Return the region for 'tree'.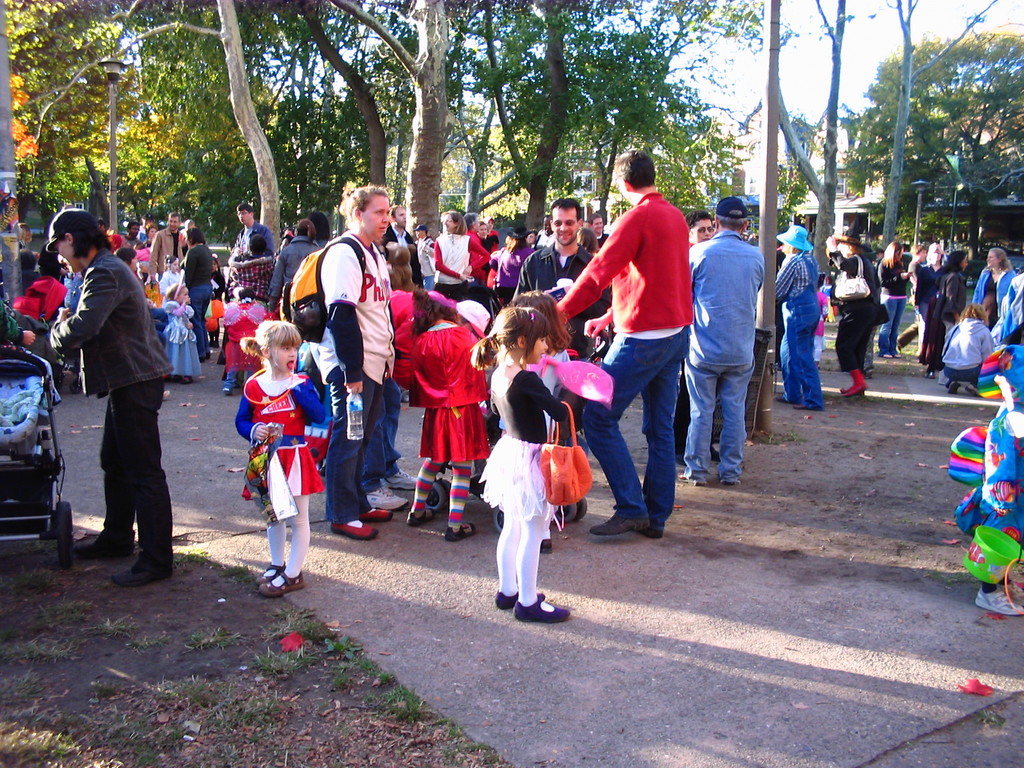
bbox=(879, 0, 1001, 253).
